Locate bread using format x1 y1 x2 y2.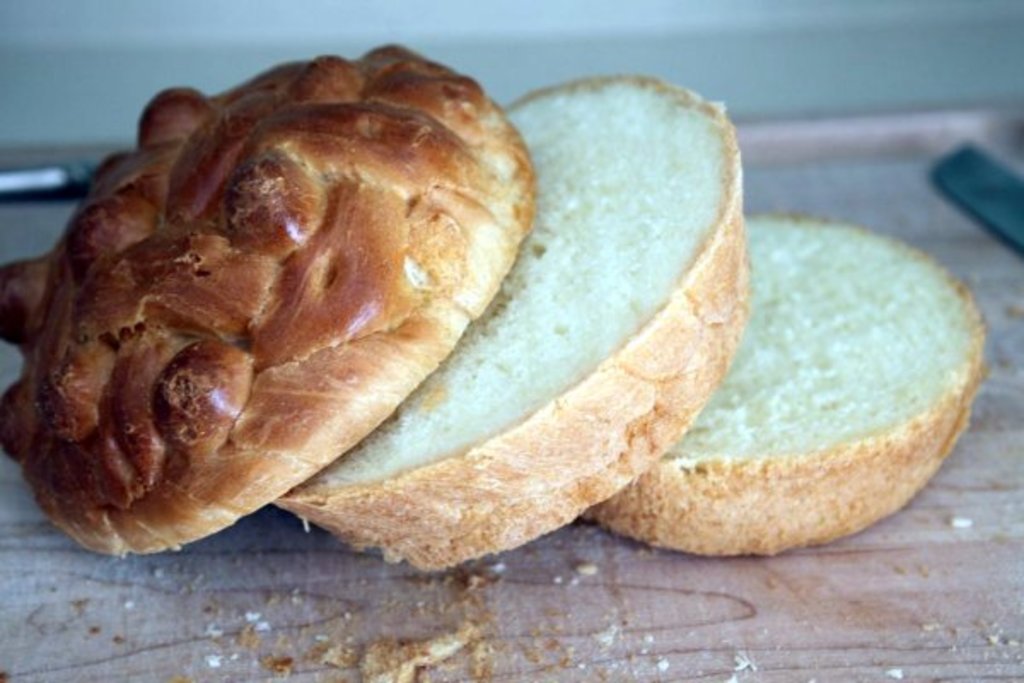
0 43 534 557.
